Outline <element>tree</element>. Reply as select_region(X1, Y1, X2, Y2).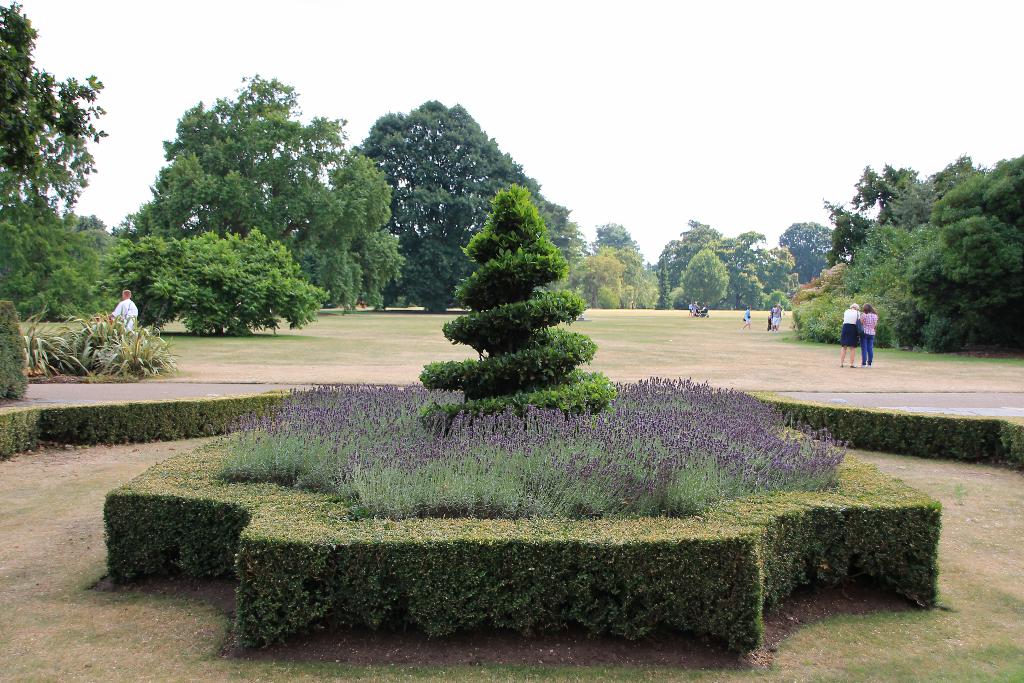
select_region(105, 226, 333, 334).
